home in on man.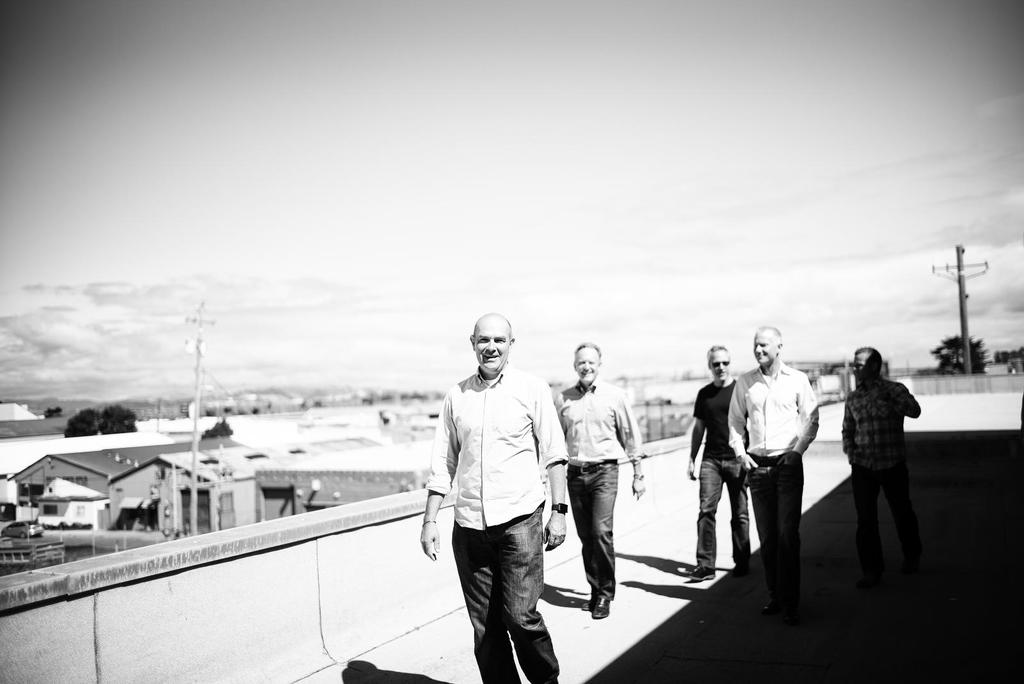
Homed in at left=843, top=346, right=927, bottom=568.
